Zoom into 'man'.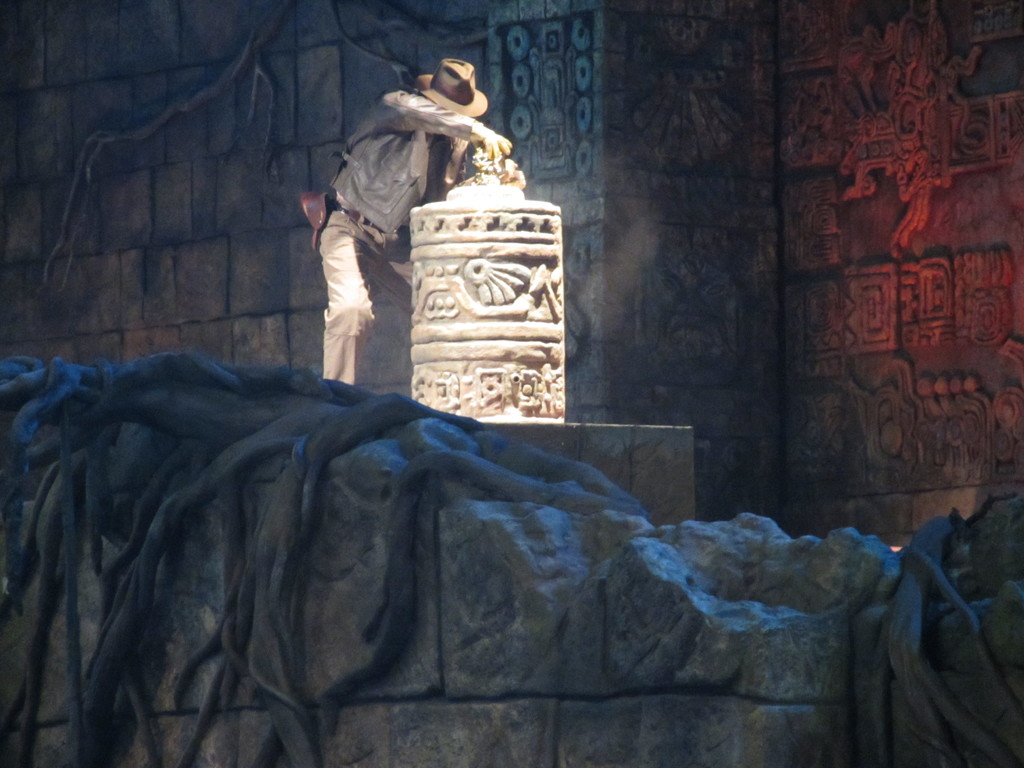
Zoom target: l=314, t=55, r=516, b=388.
